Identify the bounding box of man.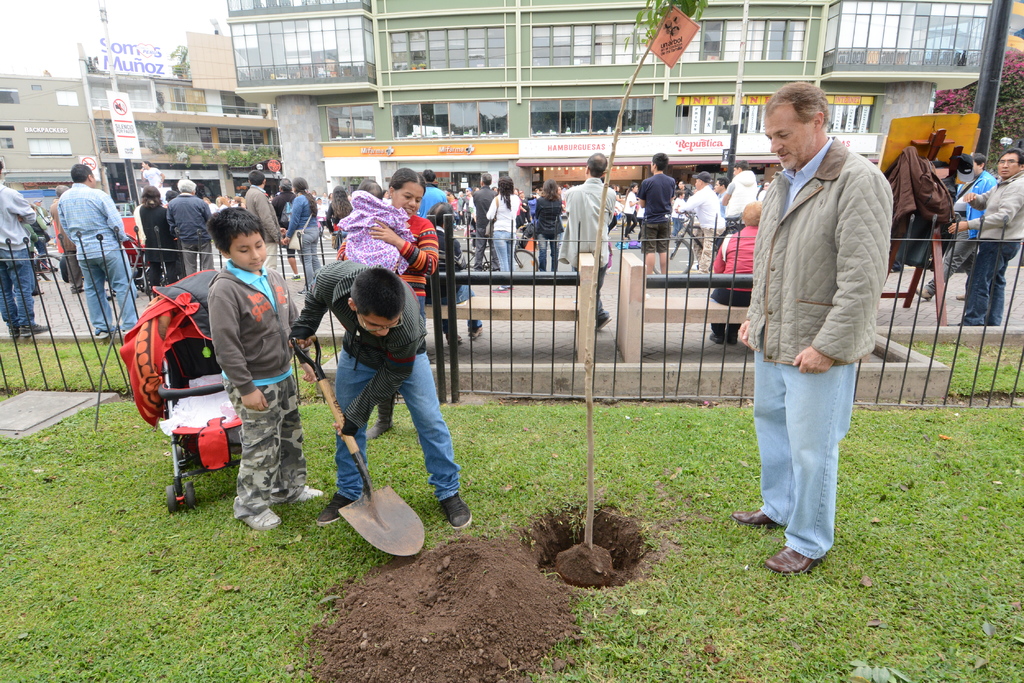
163/177/213/279.
